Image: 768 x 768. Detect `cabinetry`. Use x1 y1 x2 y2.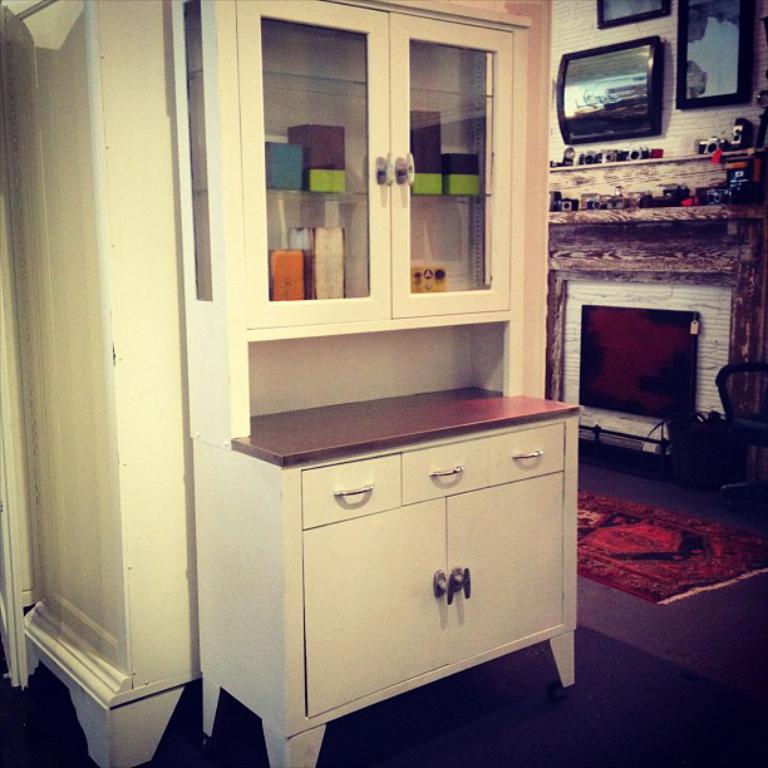
553 207 767 488.
